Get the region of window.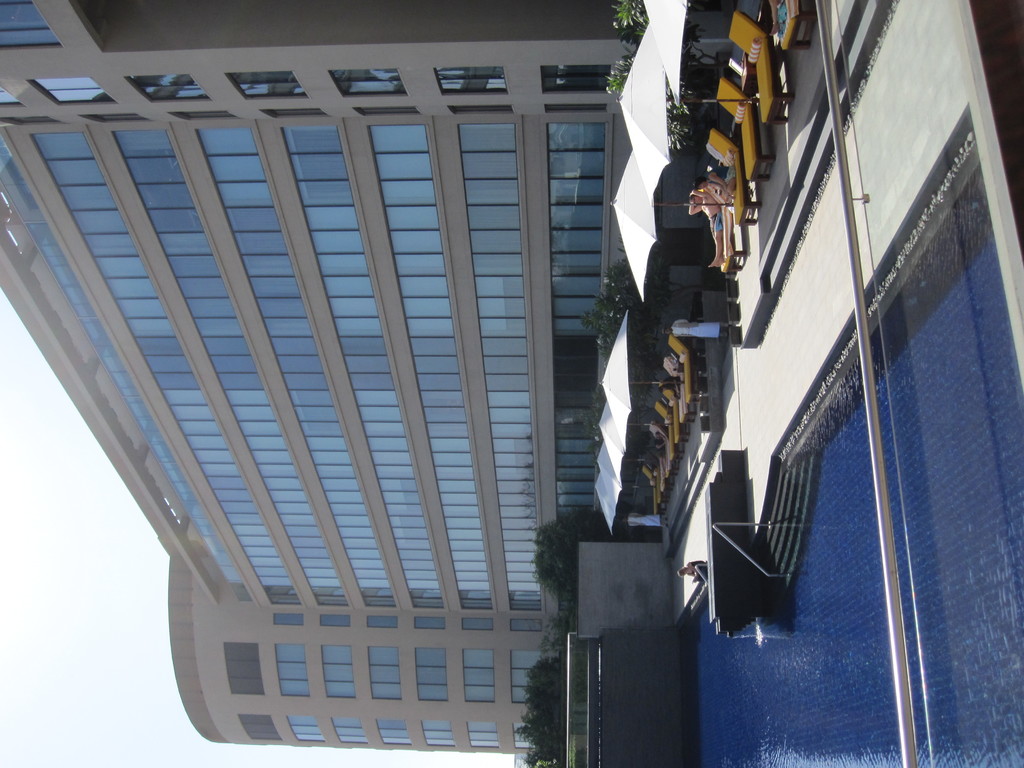
bbox=(546, 103, 608, 114).
